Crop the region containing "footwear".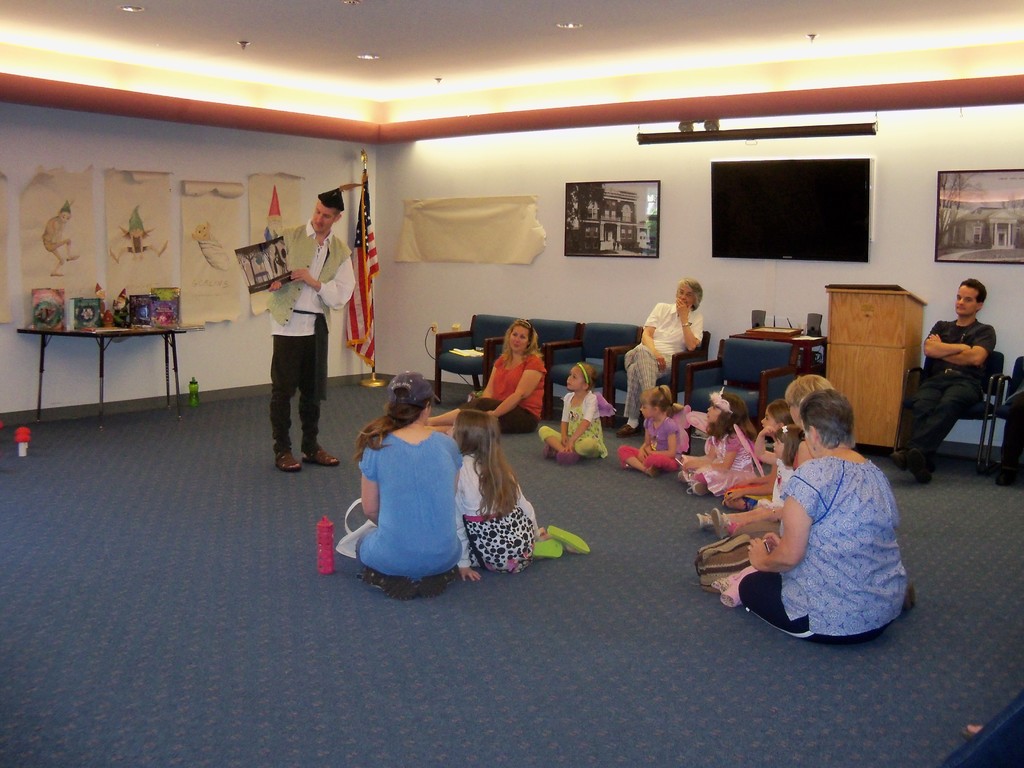
Crop region: rect(544, 527, 589, 552).
